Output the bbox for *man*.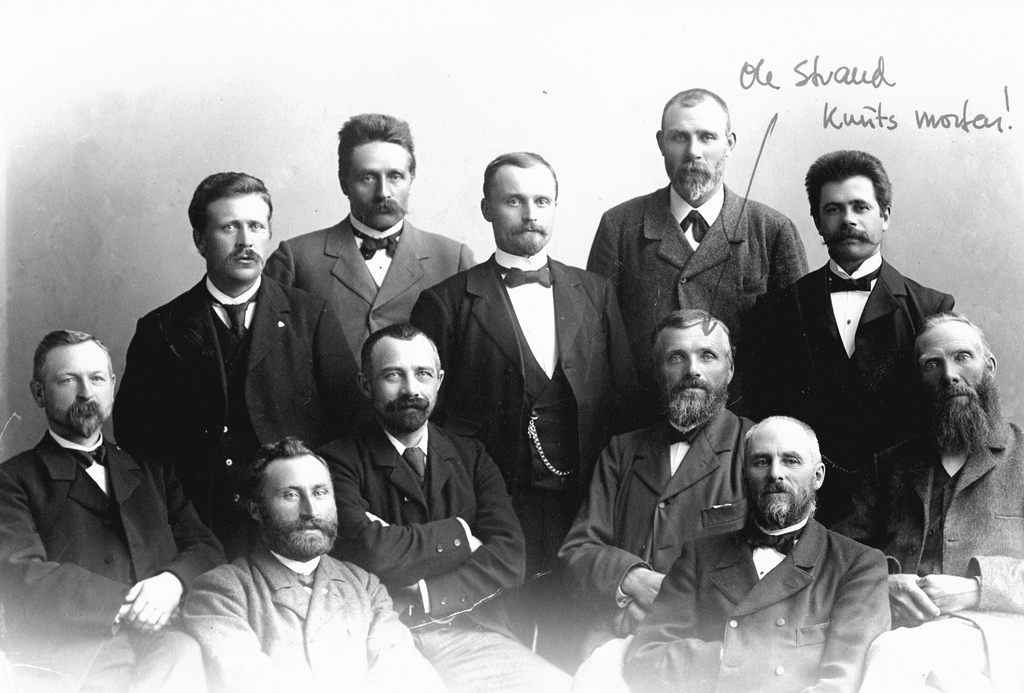
[x1=602, y1=402, x2=925, y2=692].
